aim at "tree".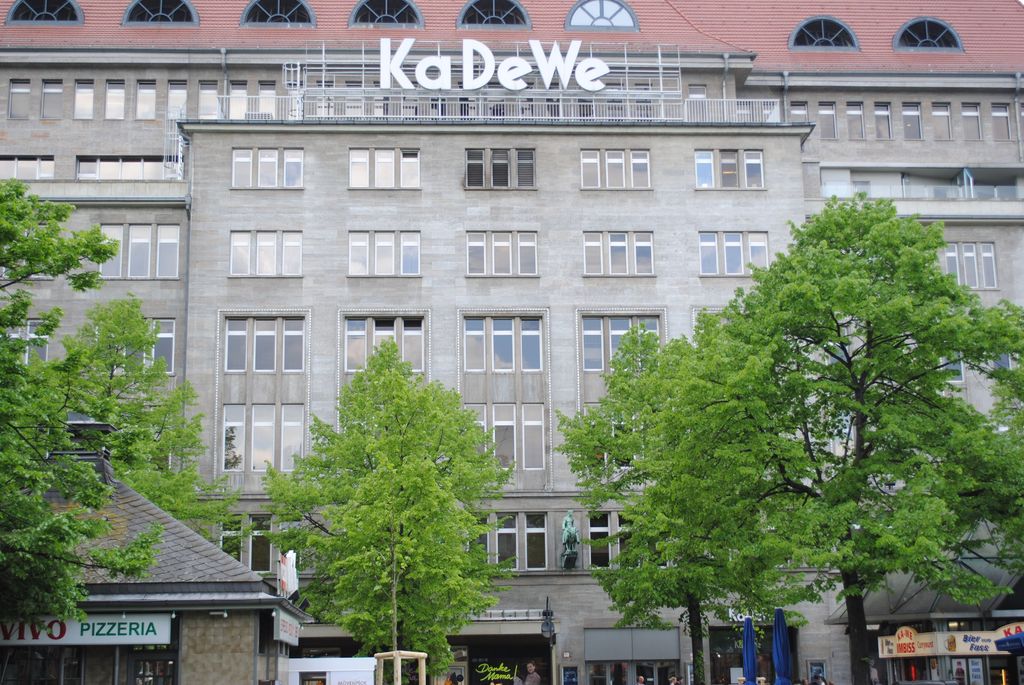
Aimed at box(556, 321, 817, 684).
